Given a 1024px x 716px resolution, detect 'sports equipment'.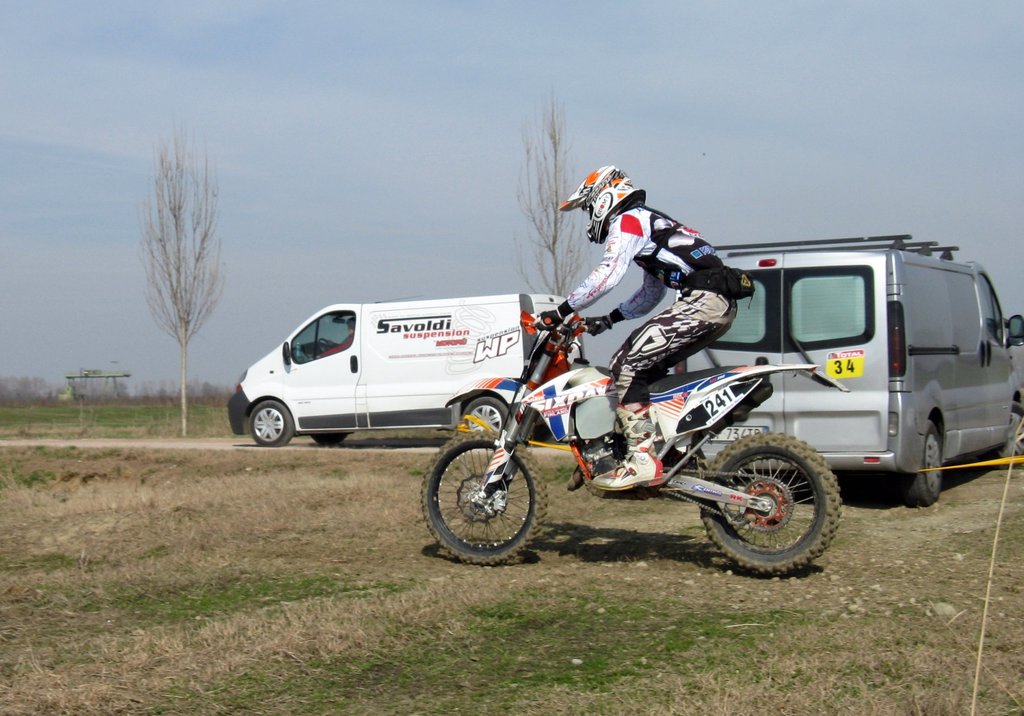
[x1=417, y1=314, x2=842, y2=581].
